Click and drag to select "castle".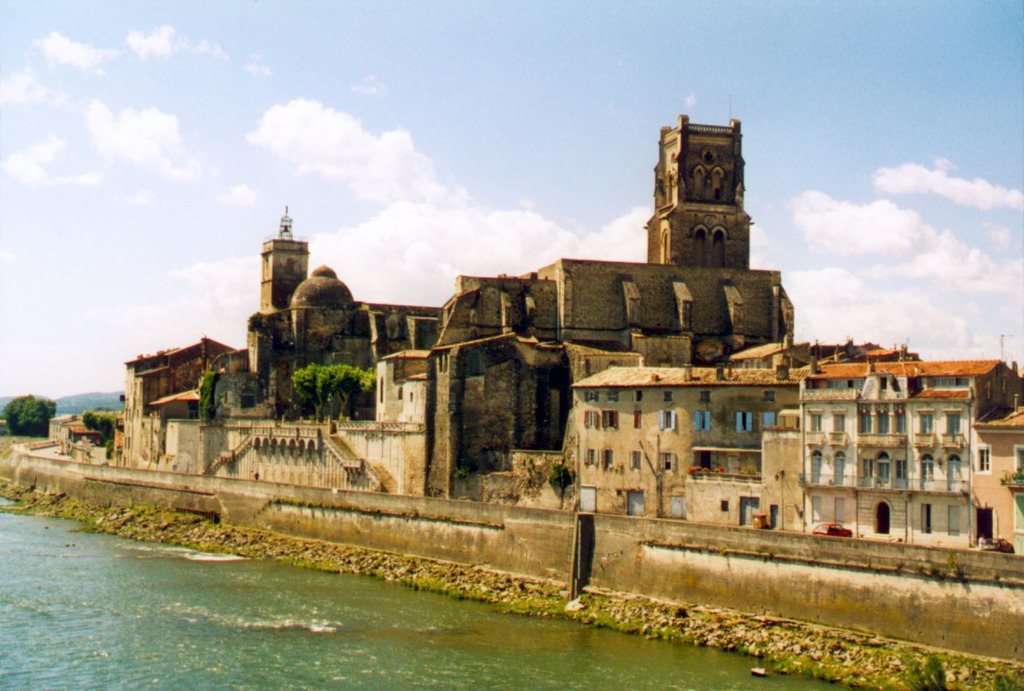
Selection: x1=741, y1=336, x2=1023, y2=555.
